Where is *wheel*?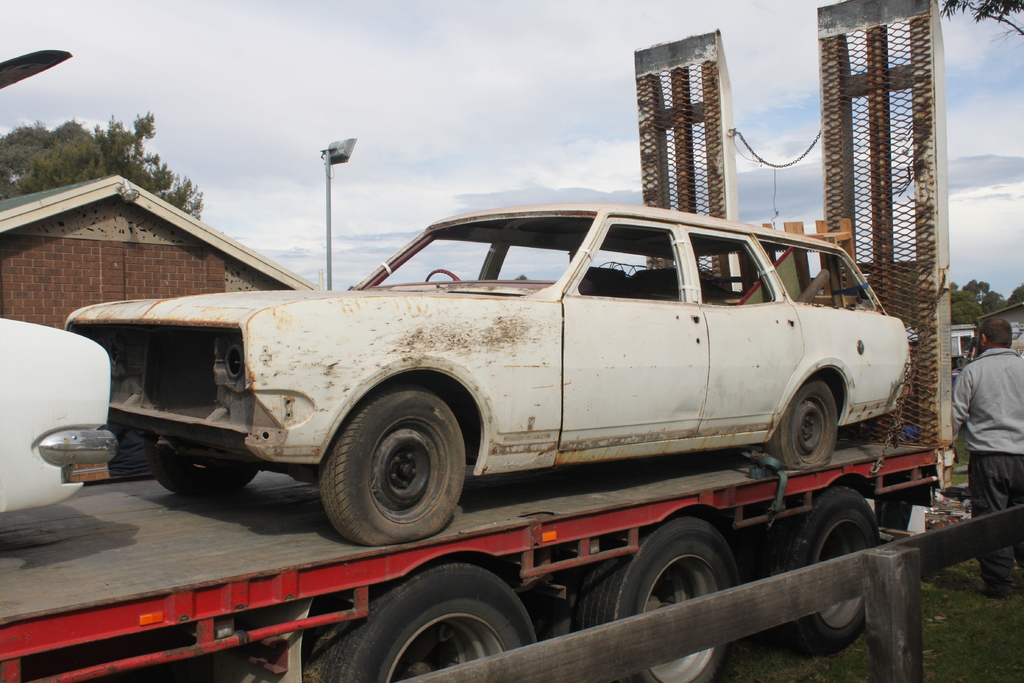
left=143, top=432, right=260, bottom=496.
